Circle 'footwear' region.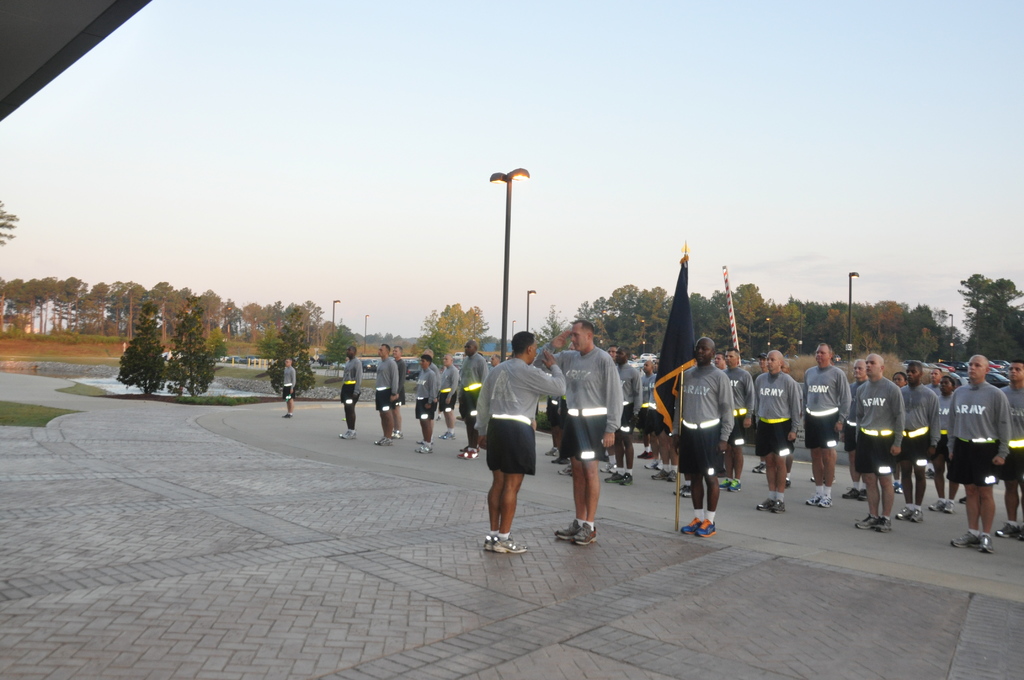
Region: left=806, top=476, right=834, bottom=486.
